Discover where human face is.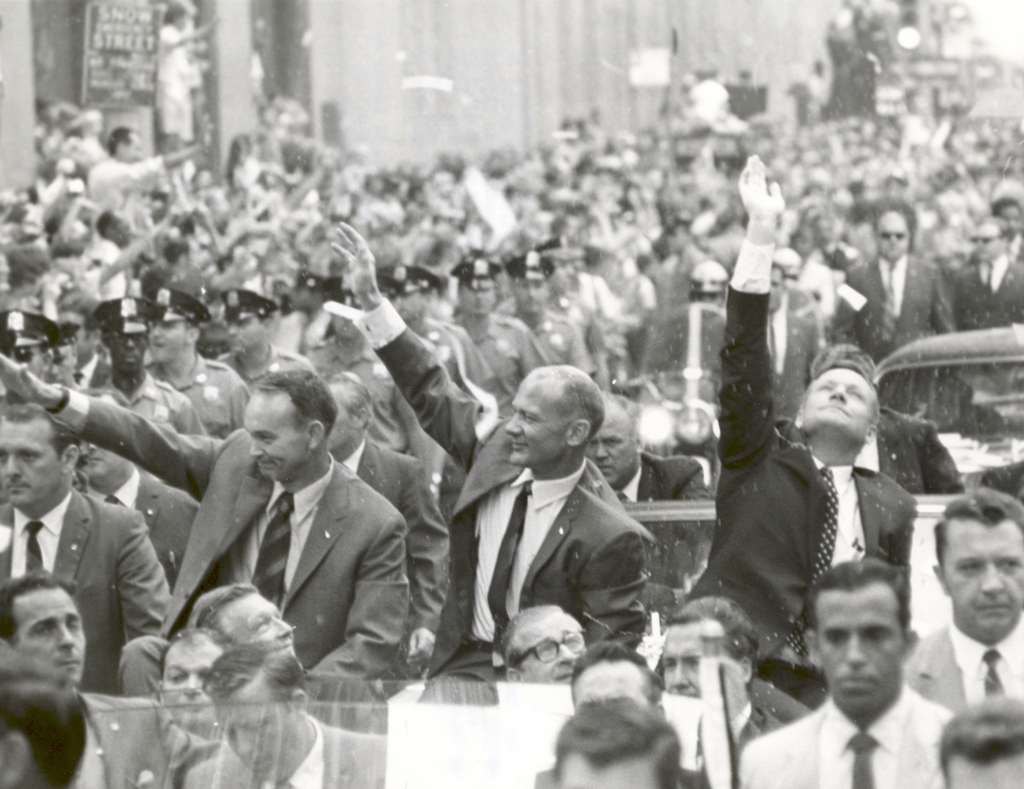
Discovered at bbox=[1001, 207, 1020, 238].
